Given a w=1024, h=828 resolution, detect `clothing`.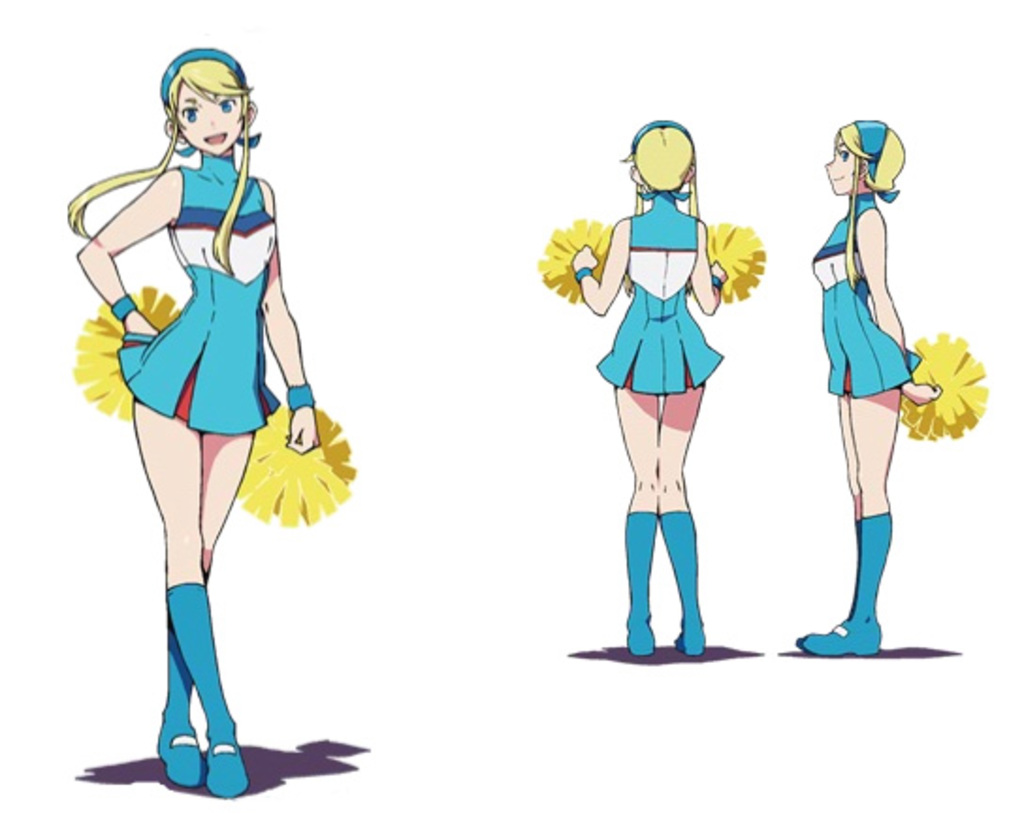
crop(81, 141, 328, 572).
